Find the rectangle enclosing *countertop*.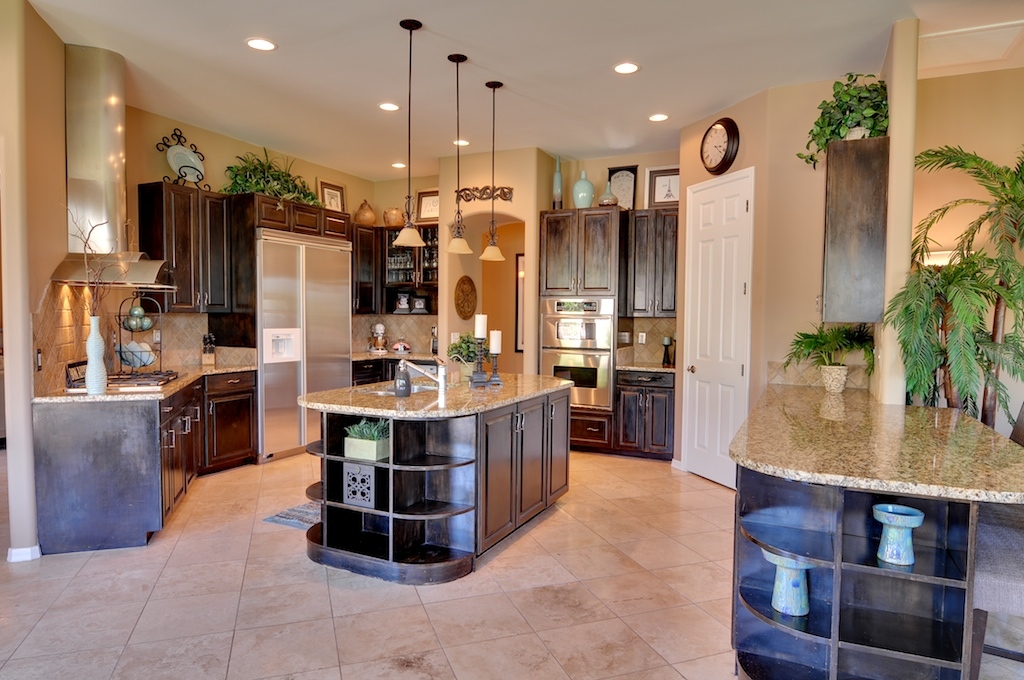
BBox(301, 365, 571, 586).
